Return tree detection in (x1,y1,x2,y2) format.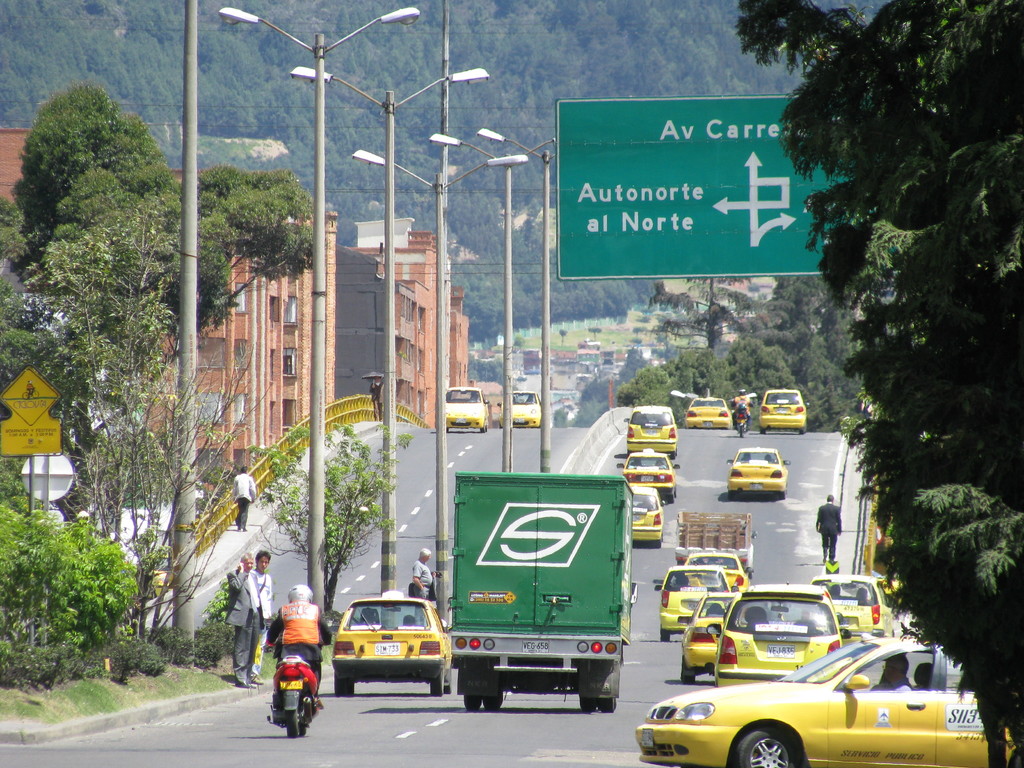
(250,417,411,620).
